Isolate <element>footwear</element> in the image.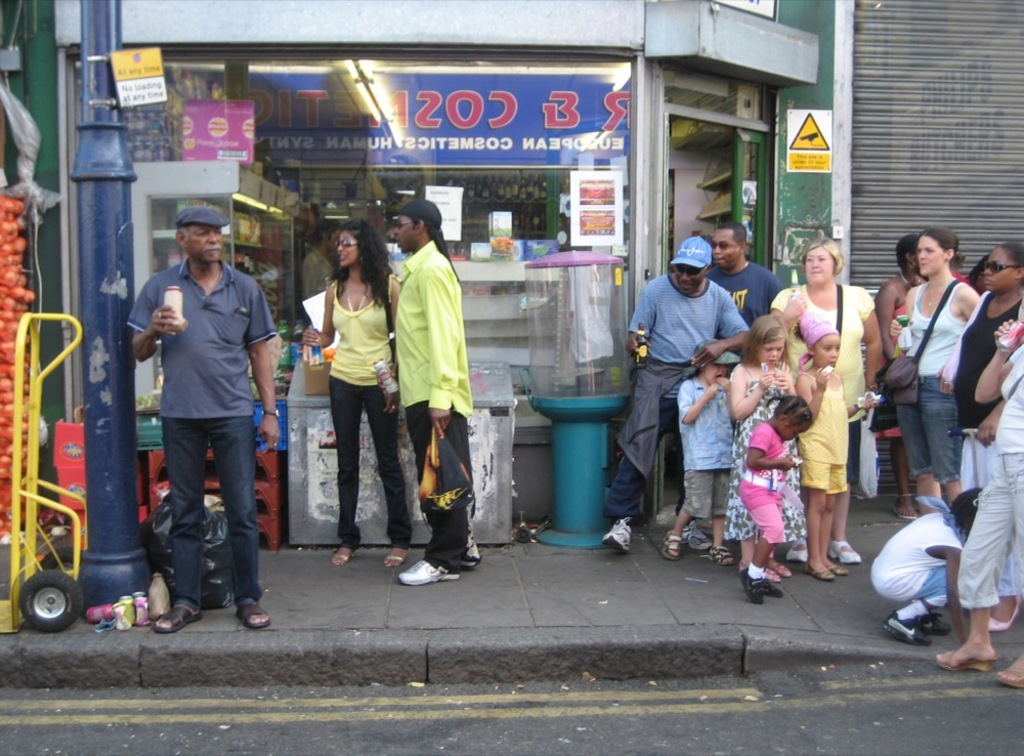
Isolated region: x1=396 y1=556 x2=449 y2=587.
